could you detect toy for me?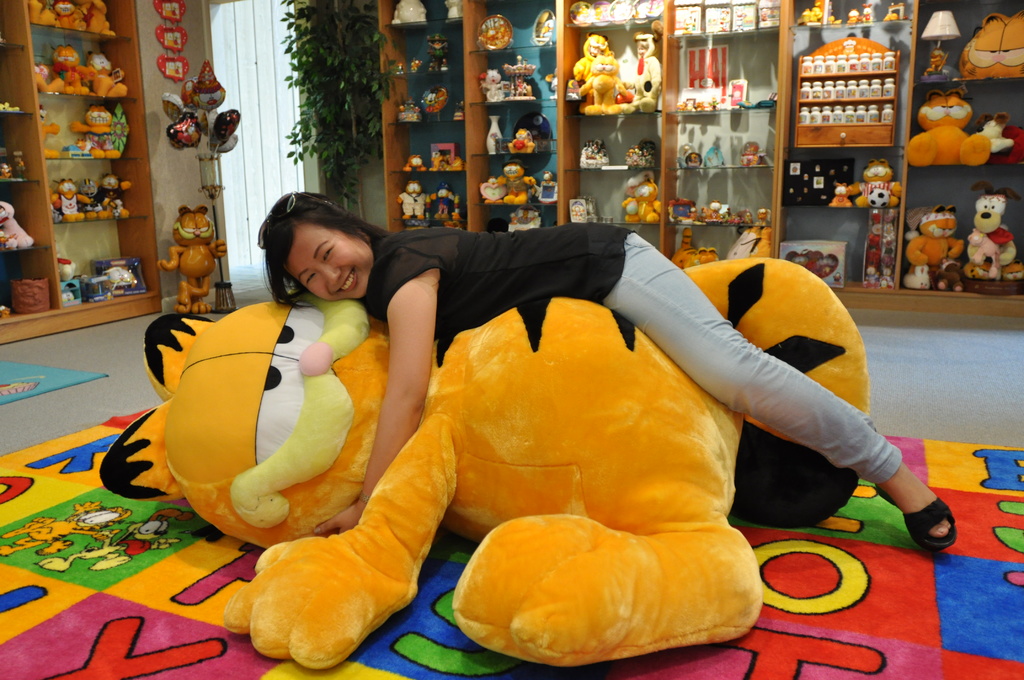
Detection result: (571, 33, 608, 113).
